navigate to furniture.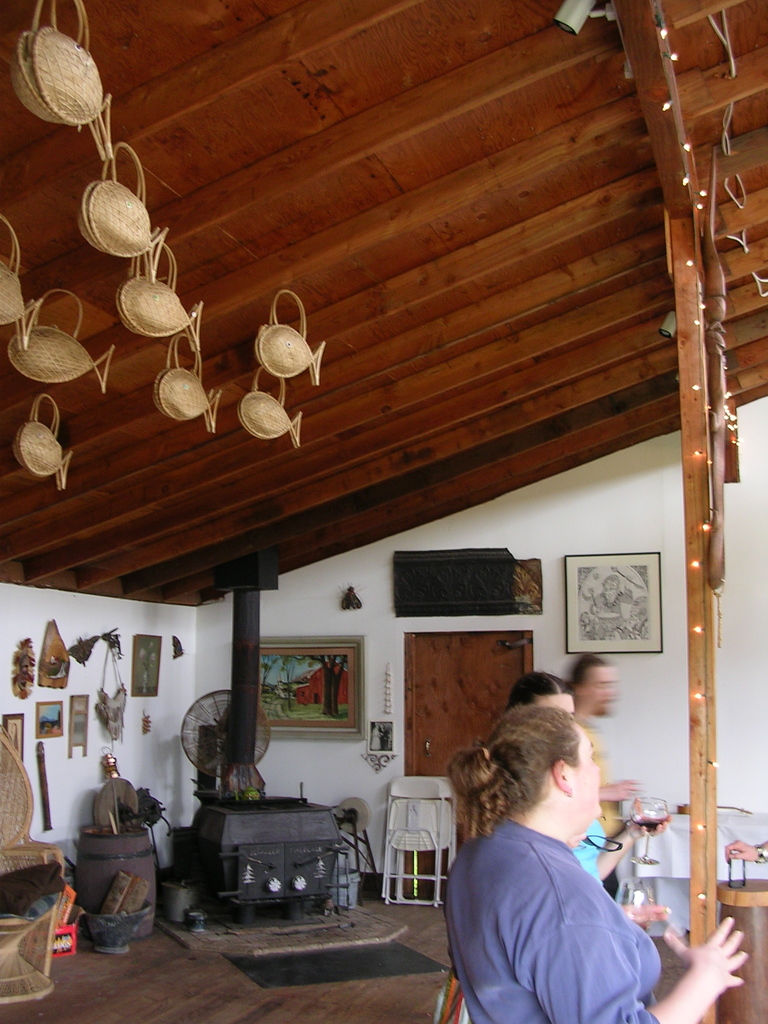
Navigation target: <box>0,892,66,1004</box>.
